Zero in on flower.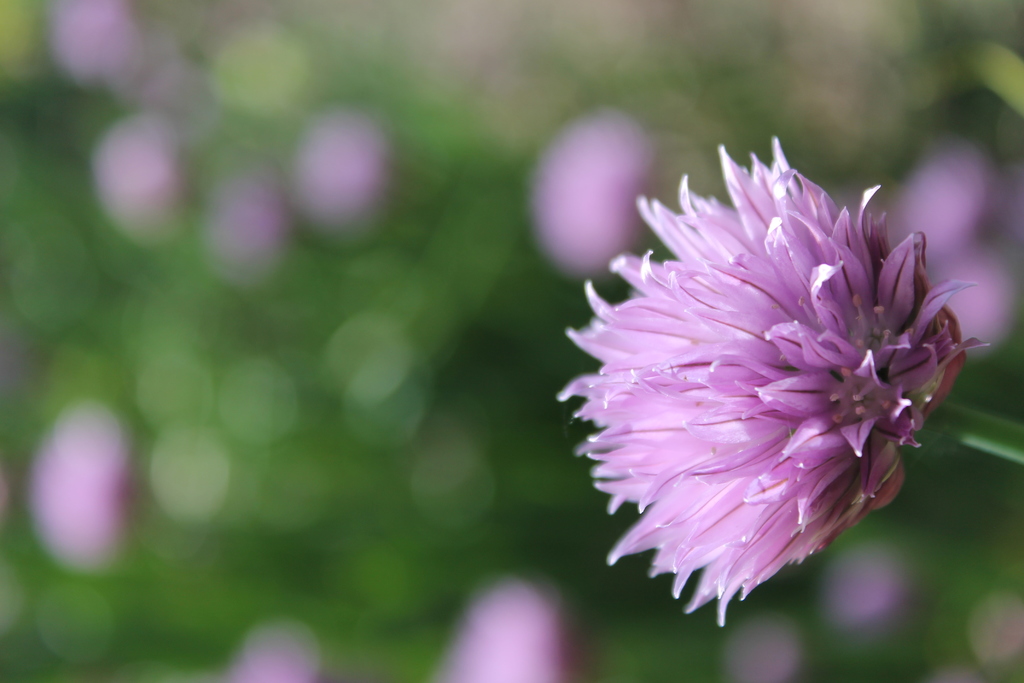
Zeroed in: <box>220,619,318,682</box>.
